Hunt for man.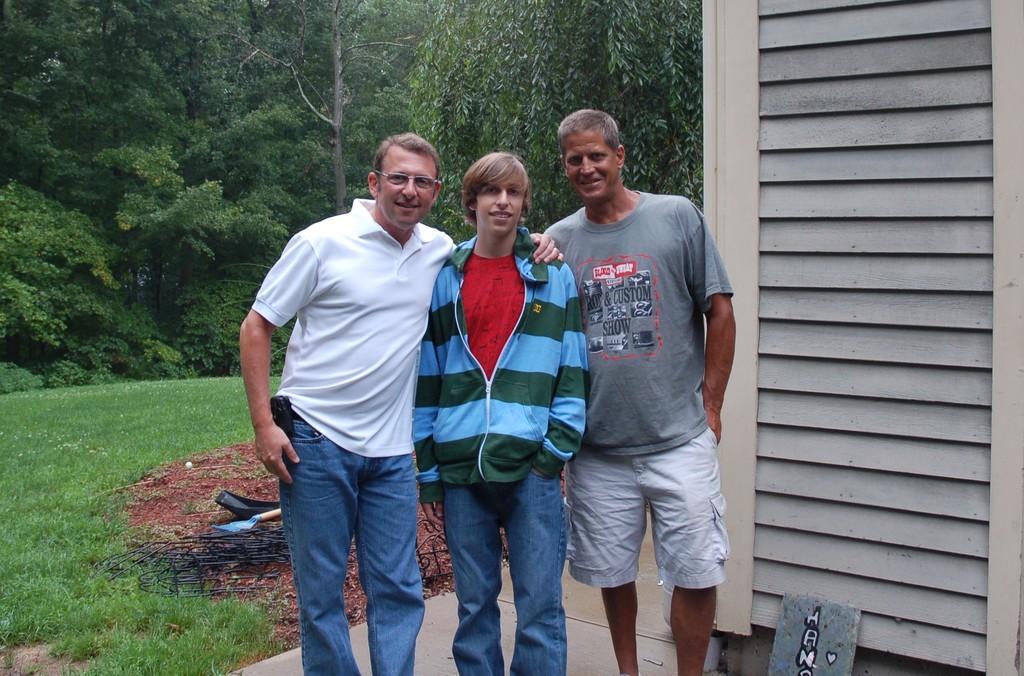
Hunted down at 237,133,569,675.
